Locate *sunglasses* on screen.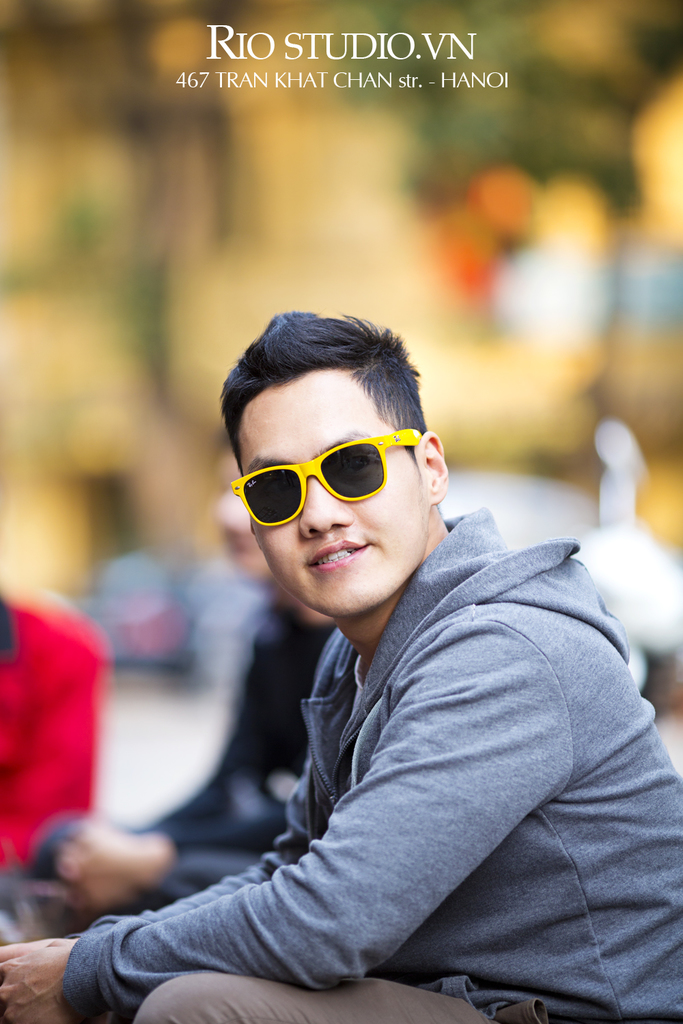
On screen at {"left": 227, "top": 428, "right": 417, "bottom": 530}.
